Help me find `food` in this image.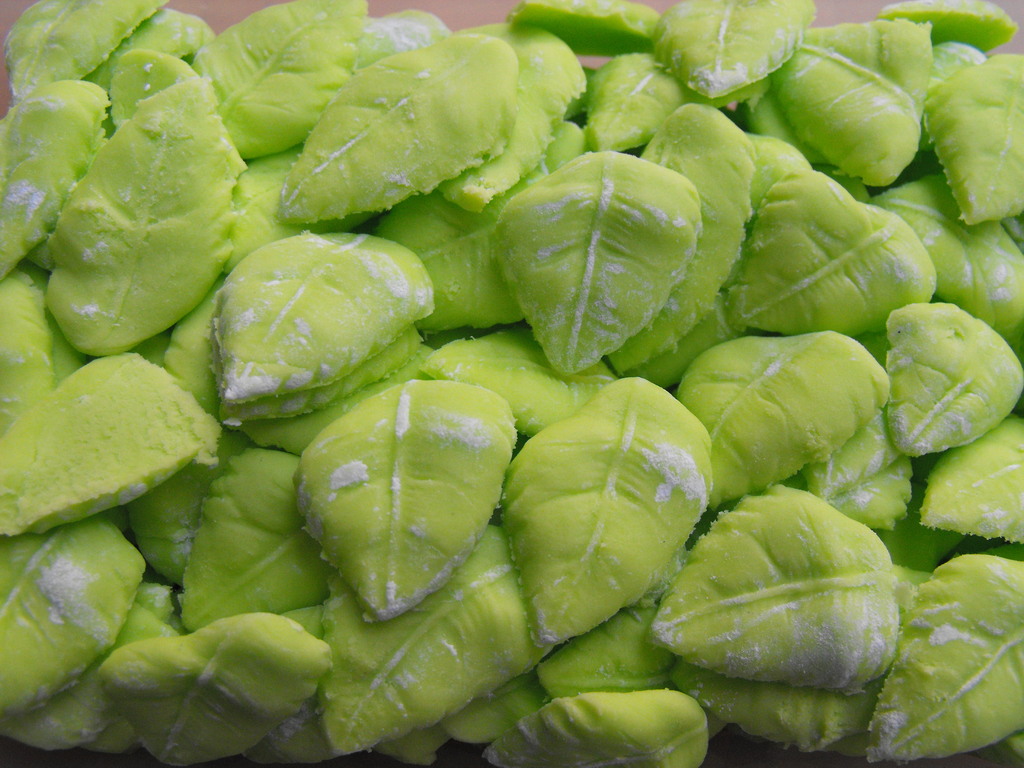
Found it: 0/0/1023/767.
